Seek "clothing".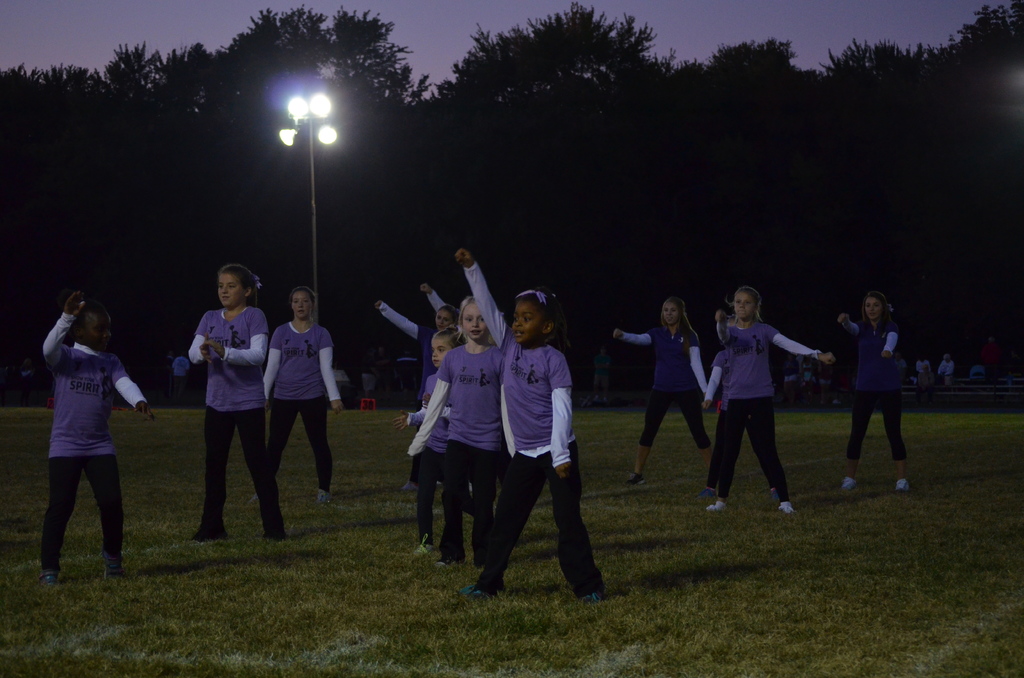
422:341:499:581.
